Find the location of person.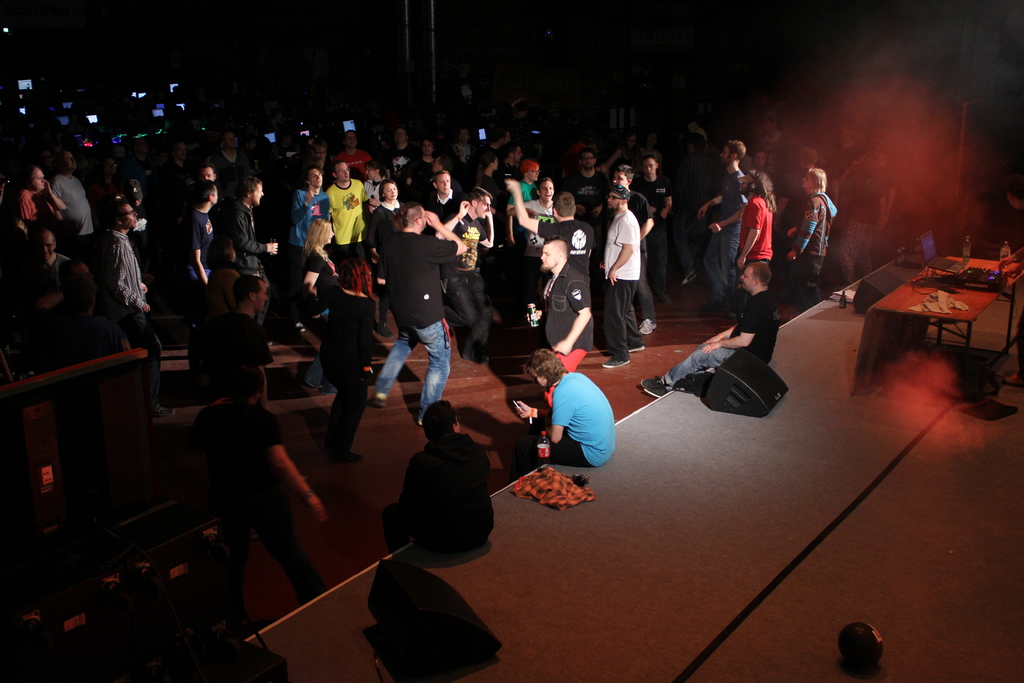
Location: [250,126,271,153].
